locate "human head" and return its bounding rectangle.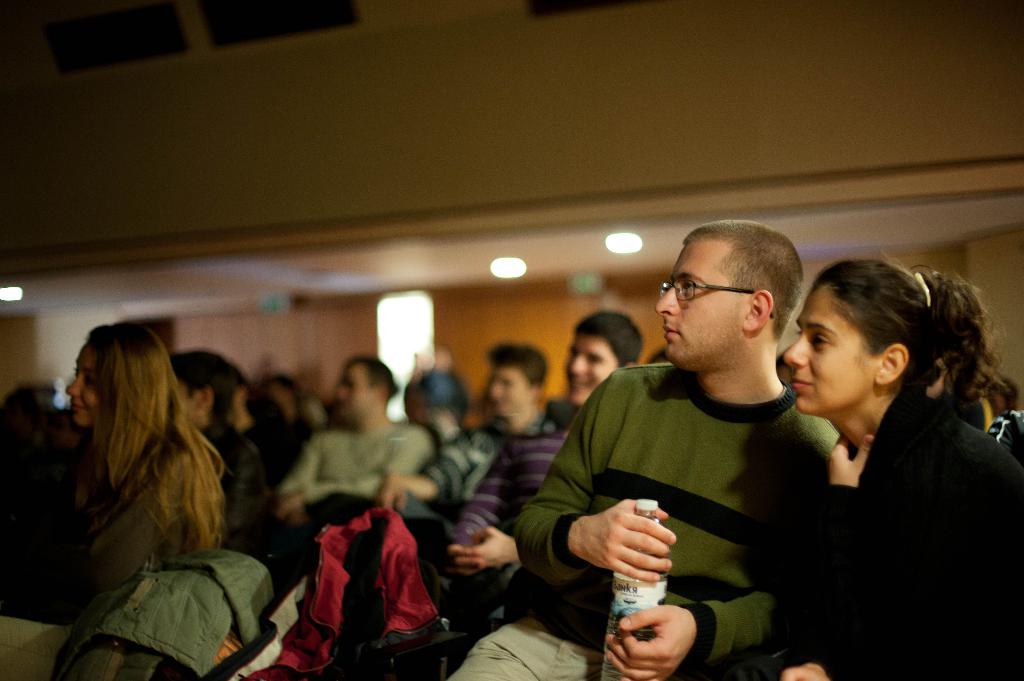
<bbox>658, 217, 806, 371</bbox>.
